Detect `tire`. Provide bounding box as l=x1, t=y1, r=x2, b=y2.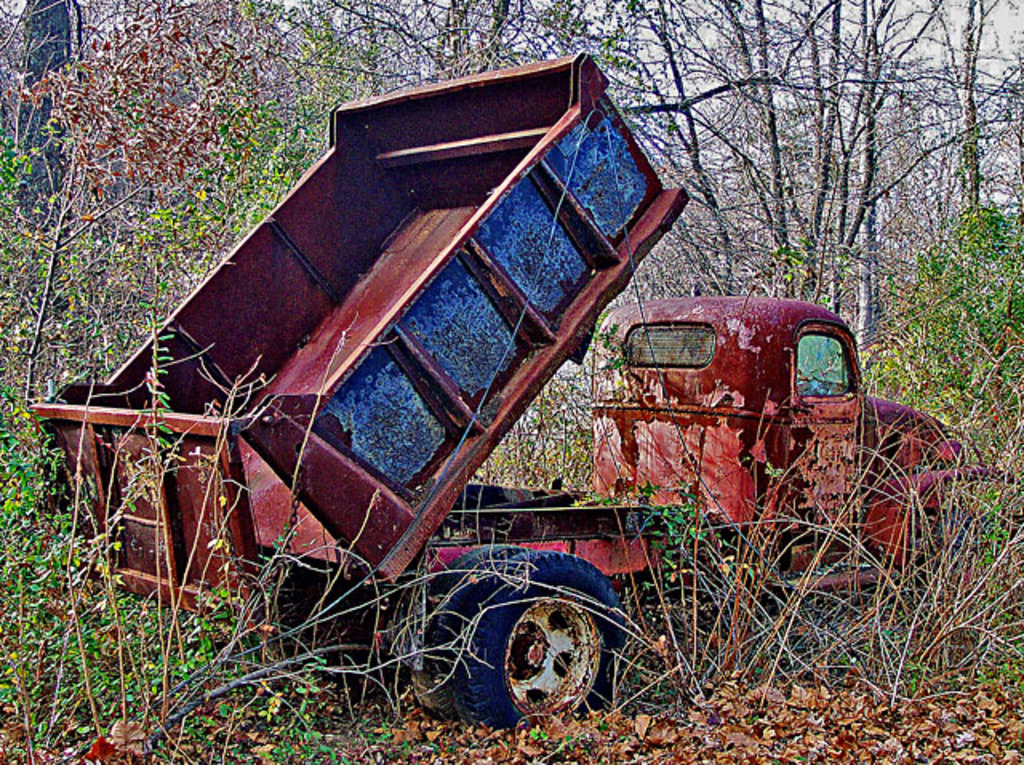
l=258, t=557, r=410, b=703.
